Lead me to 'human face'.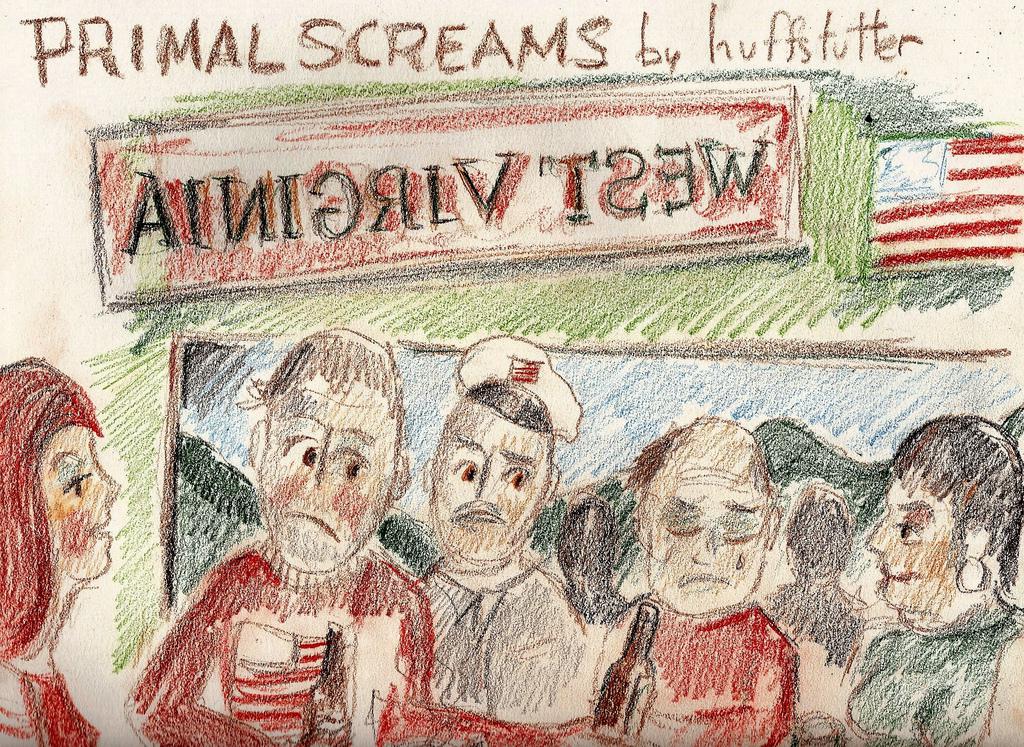
Lead to rect(869, 477, 977, 623).
